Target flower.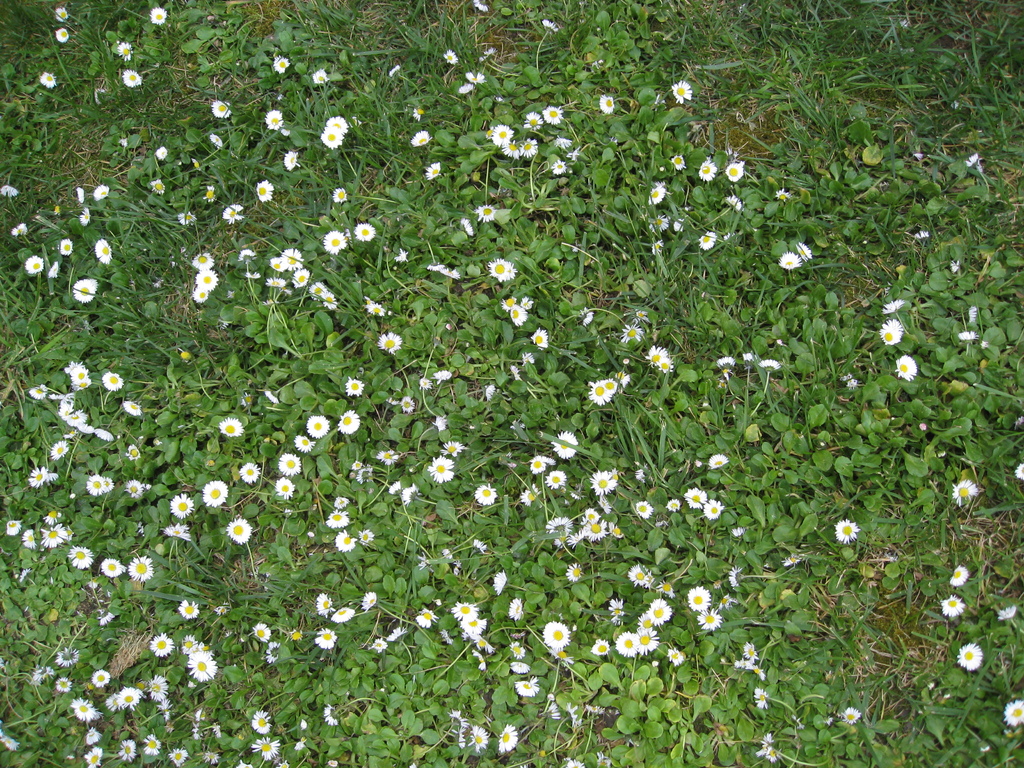
Target region: {"x1": 1014, "y1": 463, "x2": 1023, "y2": 479}.
